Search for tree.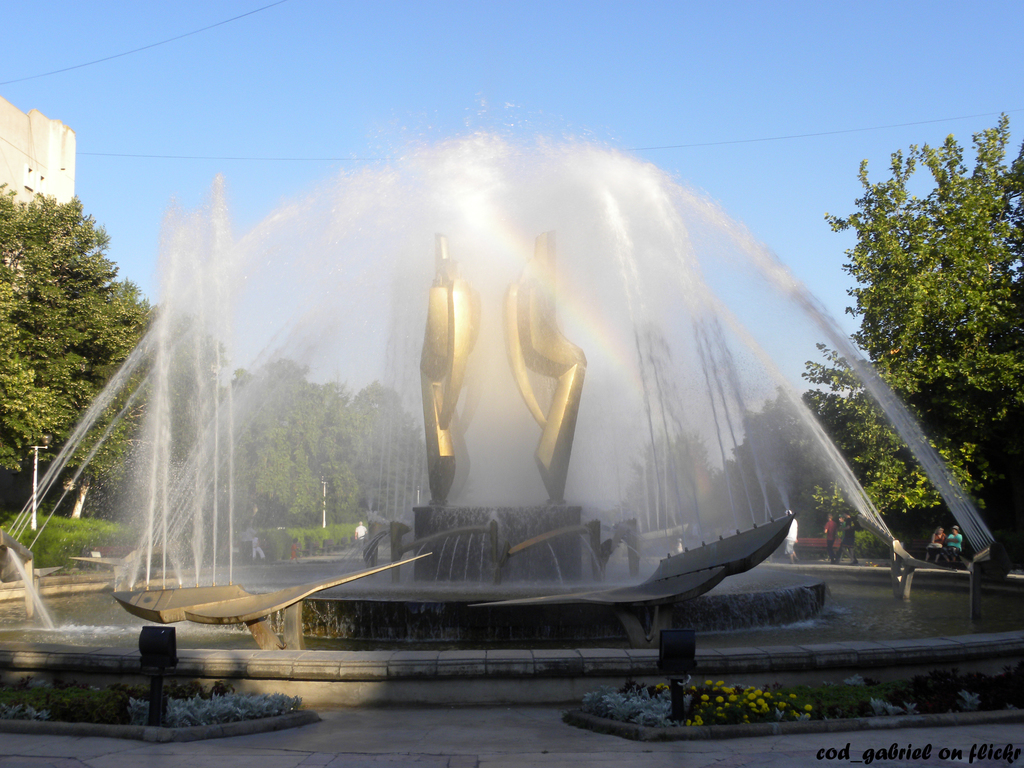
Found at [left=225, top=351, right=447, bottom=543].
